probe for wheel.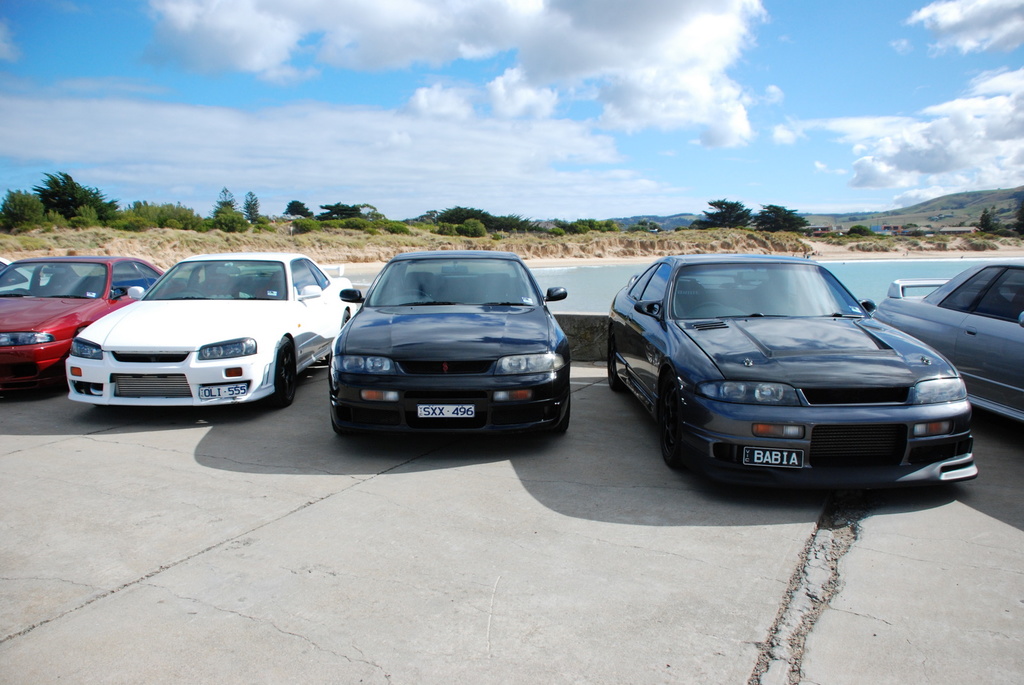
Probe result: x1=656, y1=377, x2=700, y2=478.
